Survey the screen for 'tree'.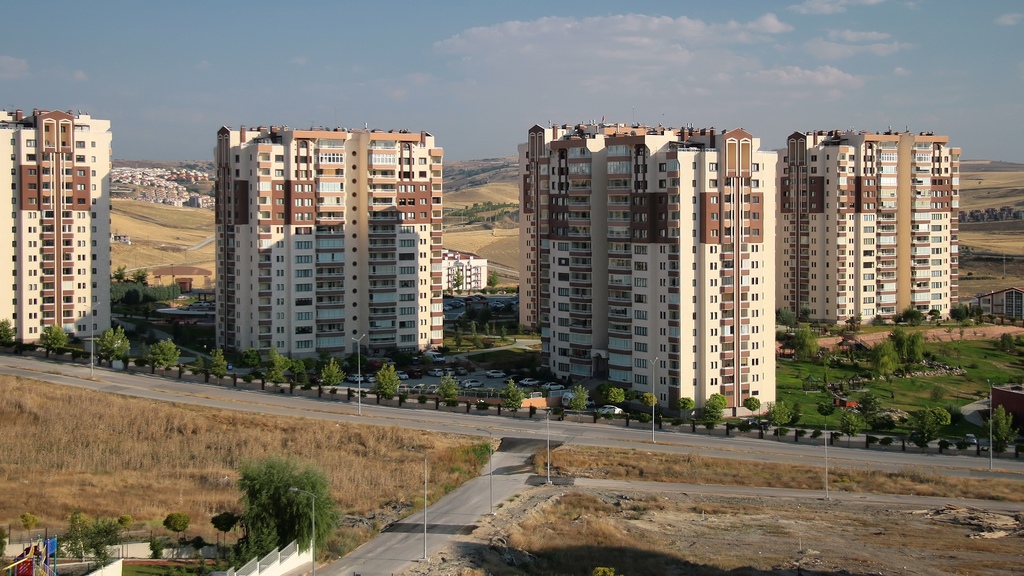
Survey found: [x1=819, y1=400, x2=834, y2=426].
